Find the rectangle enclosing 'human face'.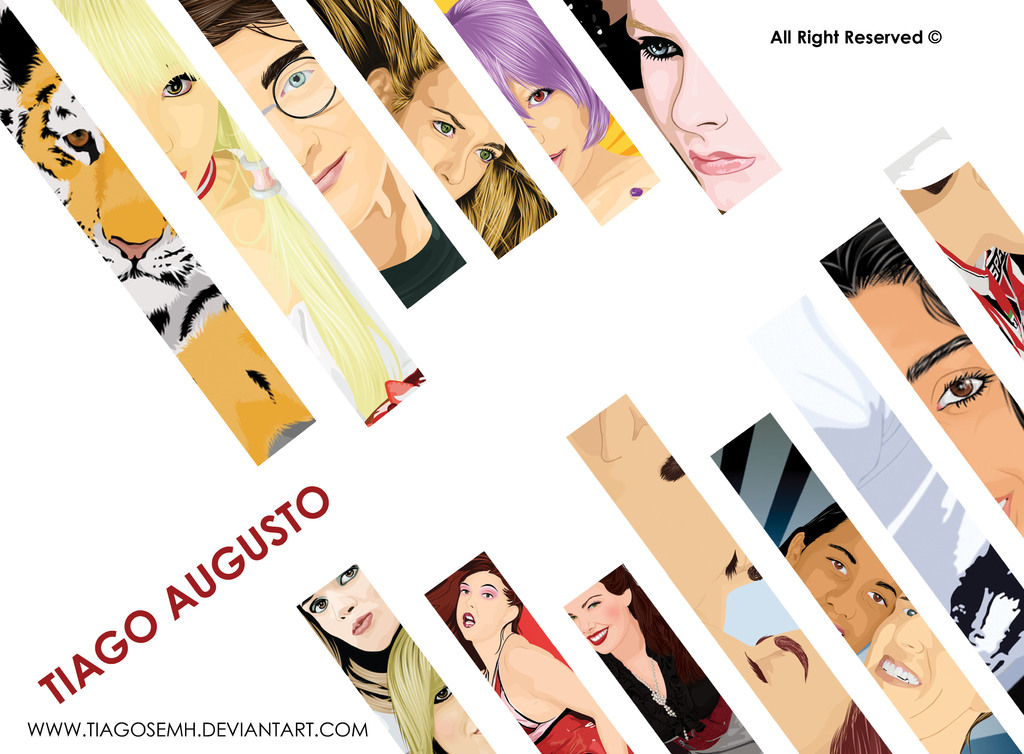
(619,0,780,214).
